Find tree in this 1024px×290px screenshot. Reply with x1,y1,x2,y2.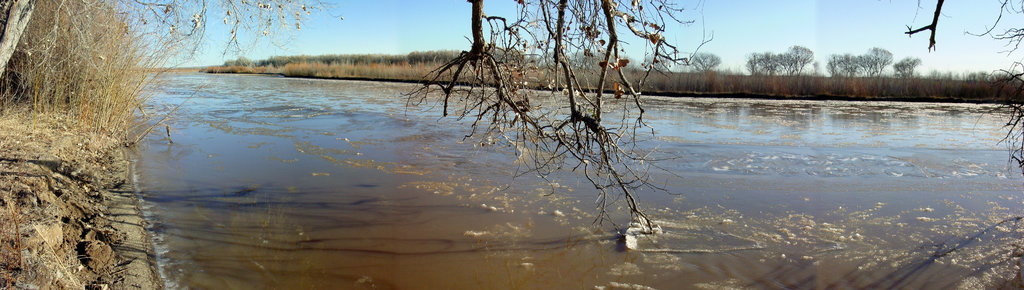
772,41,813,83.
